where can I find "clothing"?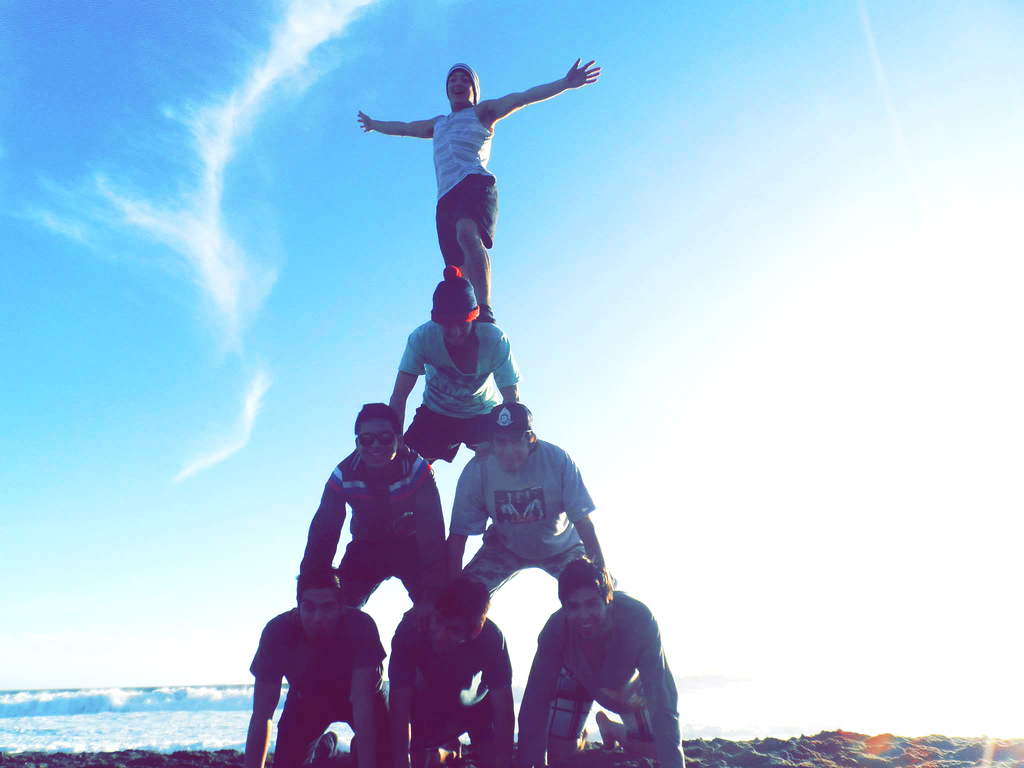
You can find it at l=447, t=445, r=618, b=589.
